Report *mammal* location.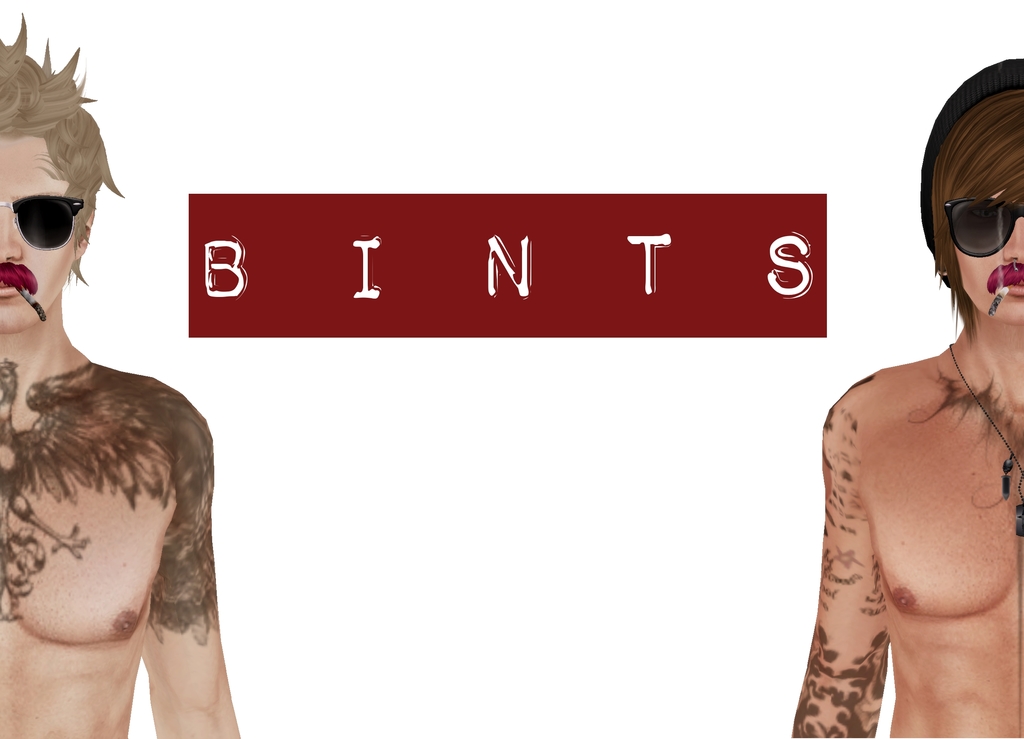
Report: 788/60/1023/738.
